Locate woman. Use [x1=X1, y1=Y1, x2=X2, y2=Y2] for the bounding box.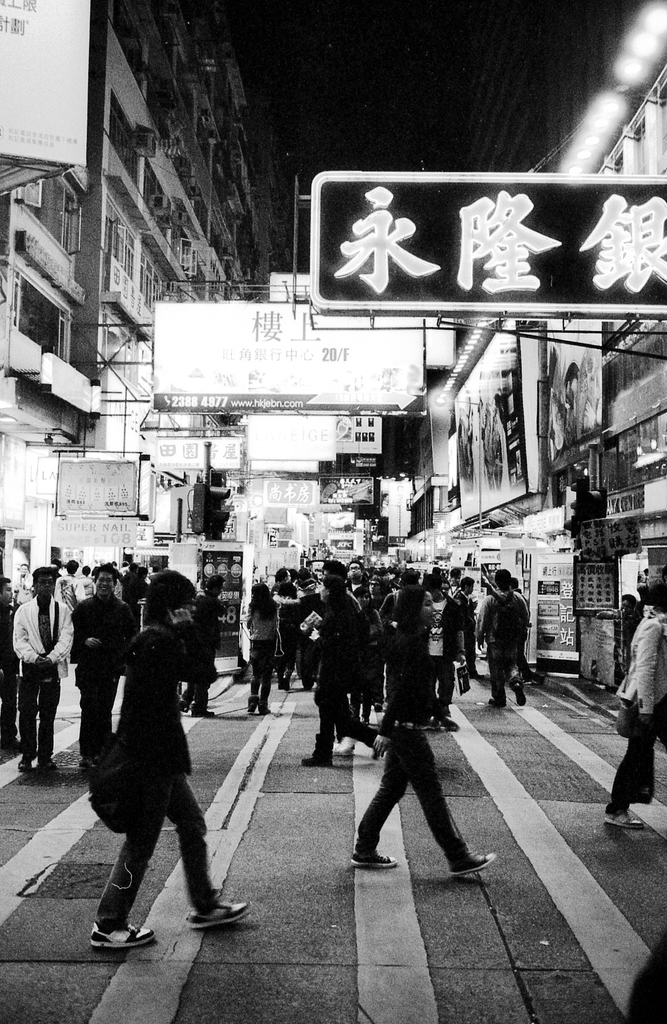
[x1=354, y1=581, x2=480, y2=892].
